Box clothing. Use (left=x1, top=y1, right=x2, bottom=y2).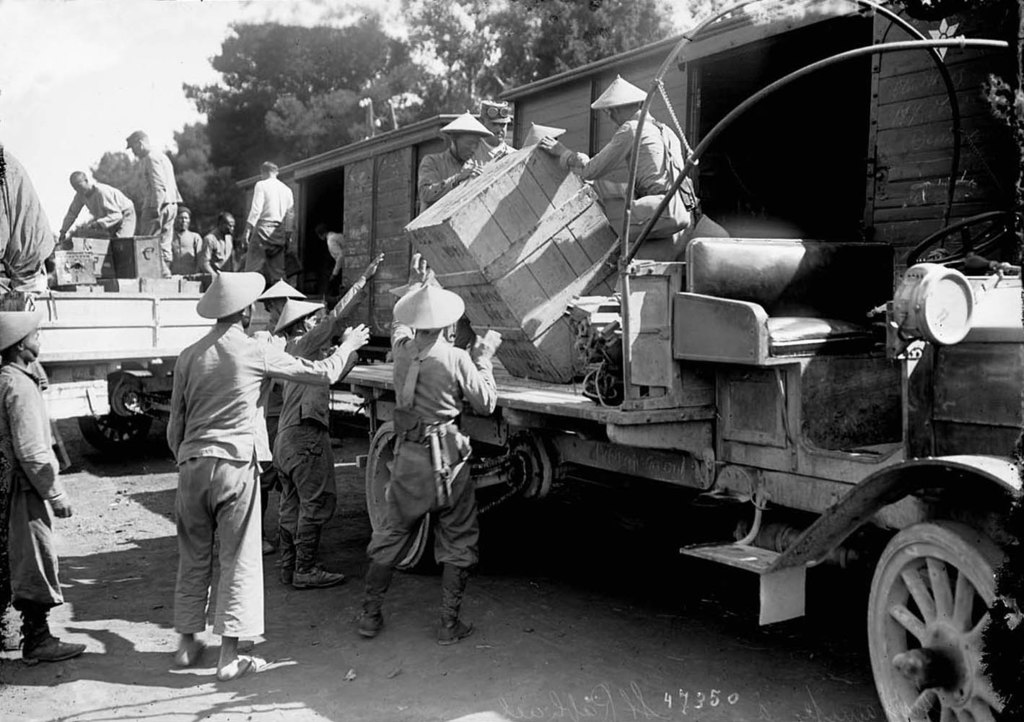
(left=562, top=110, right=688, bottom=243).
